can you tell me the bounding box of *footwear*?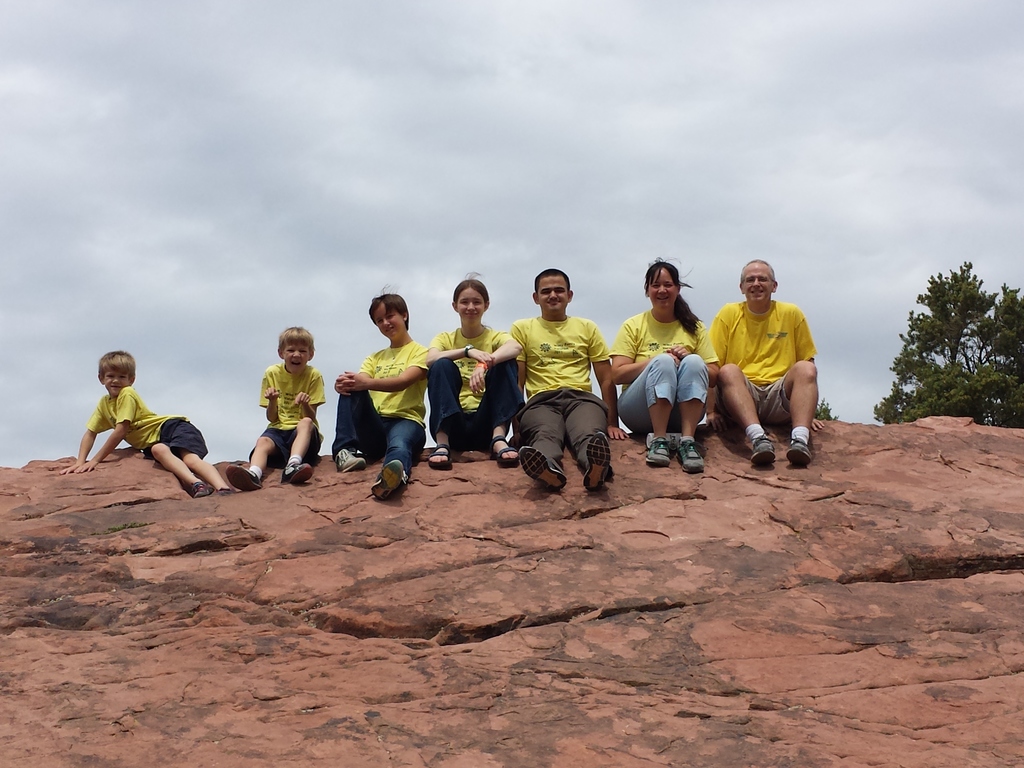
bbox=(191, 477, 214, 500).
